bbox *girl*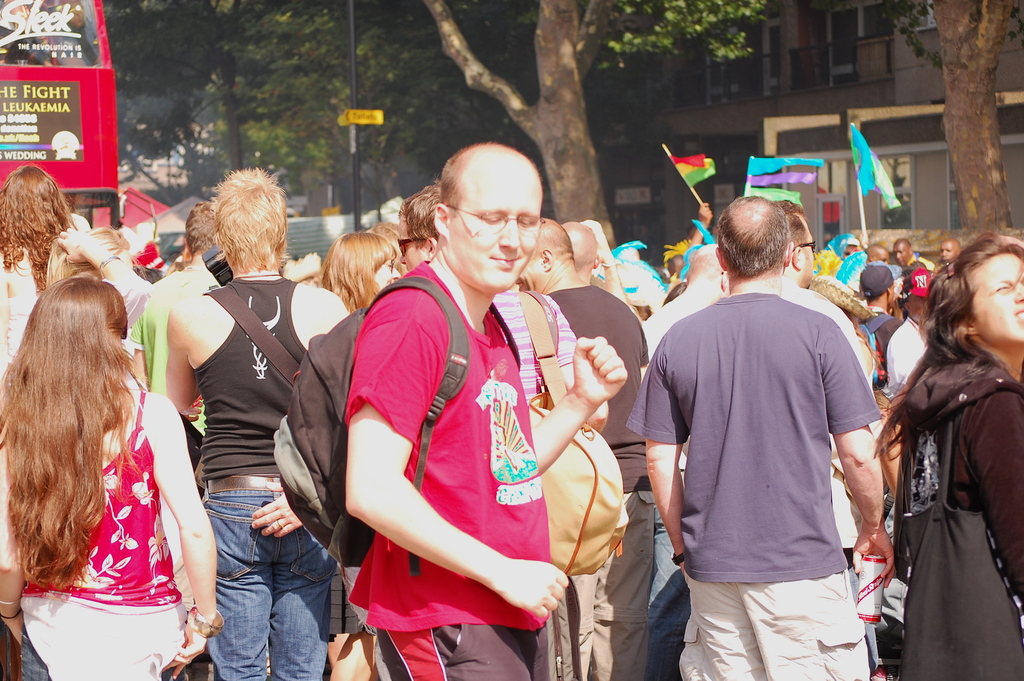
0/277/225/680
